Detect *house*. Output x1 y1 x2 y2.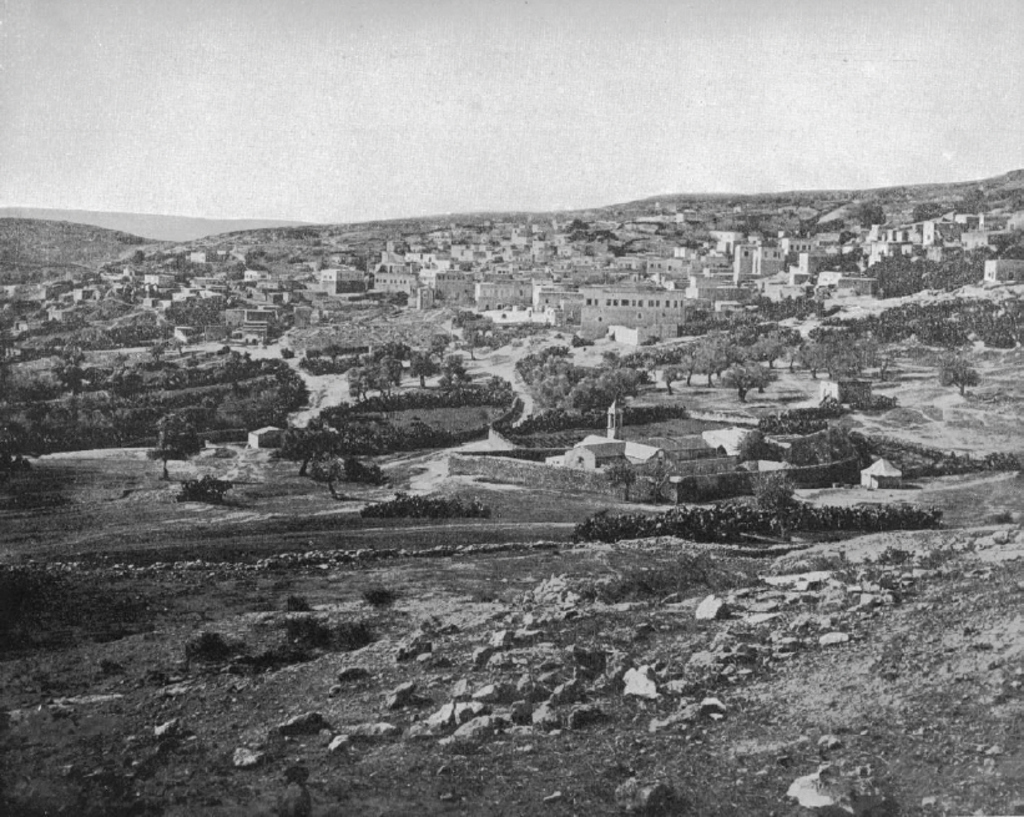
375 269 413 291.
